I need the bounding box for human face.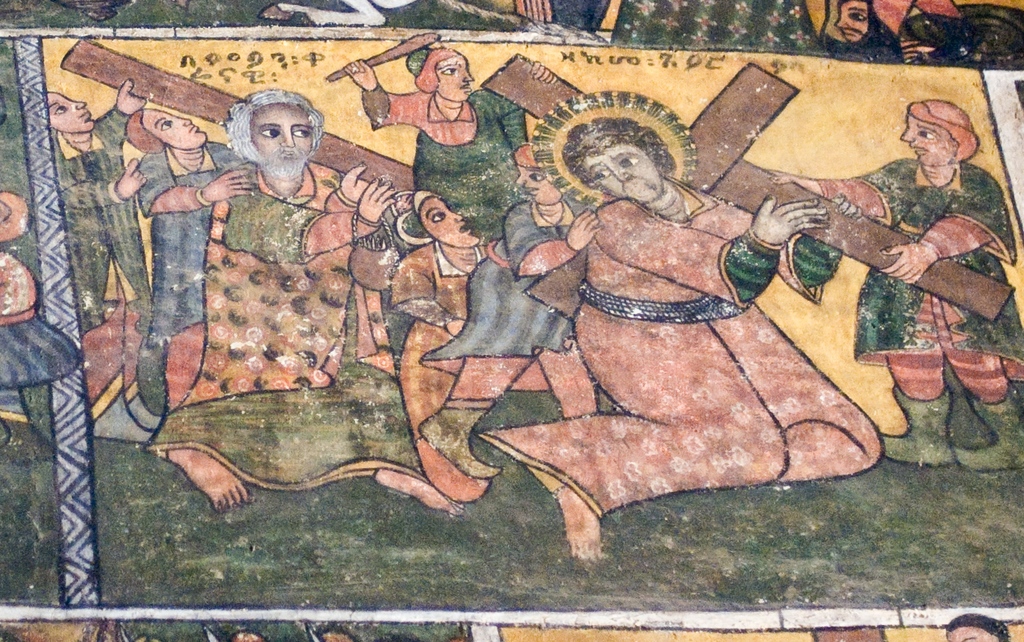
Here it is: pyautogui.locateOnScreen(435, 56, 474, 105).
